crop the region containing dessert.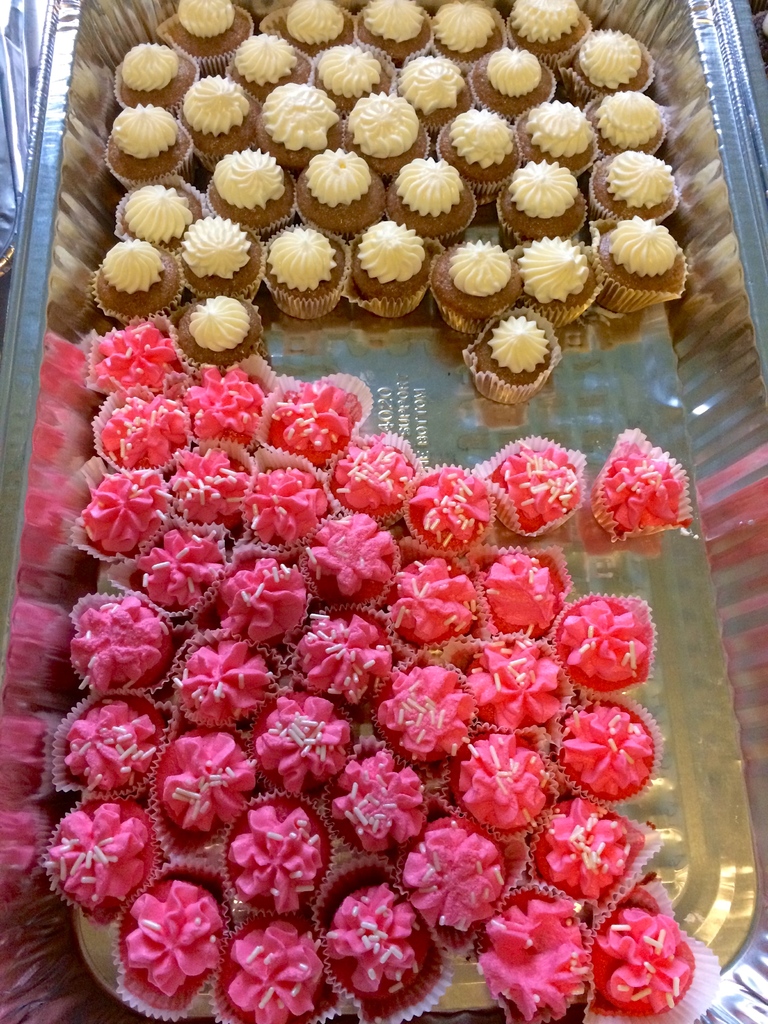
Crop region: crop(364, 0, 435, 52).
